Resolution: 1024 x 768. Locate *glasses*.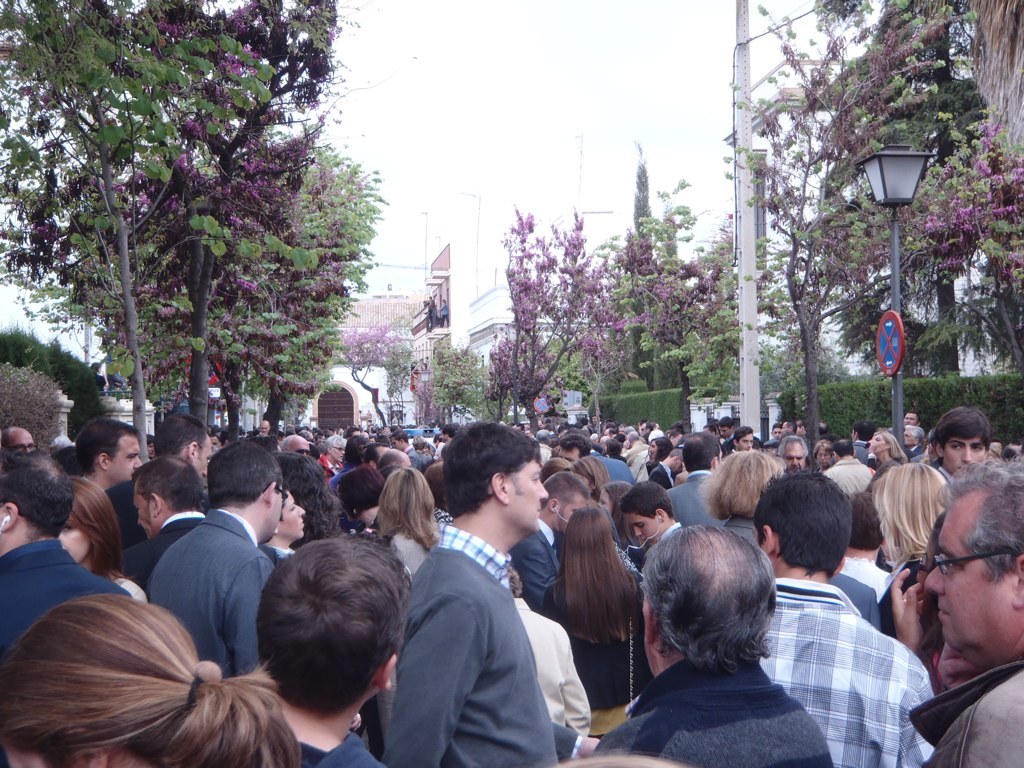
<bbox>932, 551, 1022, 572</bbox>.
